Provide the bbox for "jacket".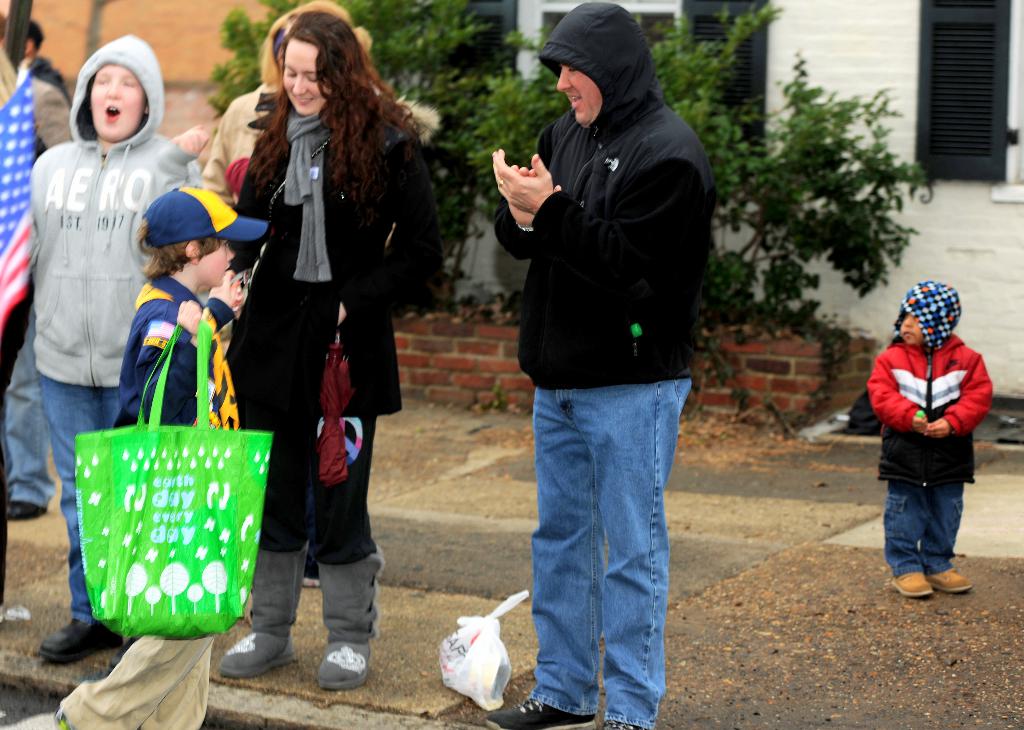
x1=866, y1=330, x2=998, y2=494.
